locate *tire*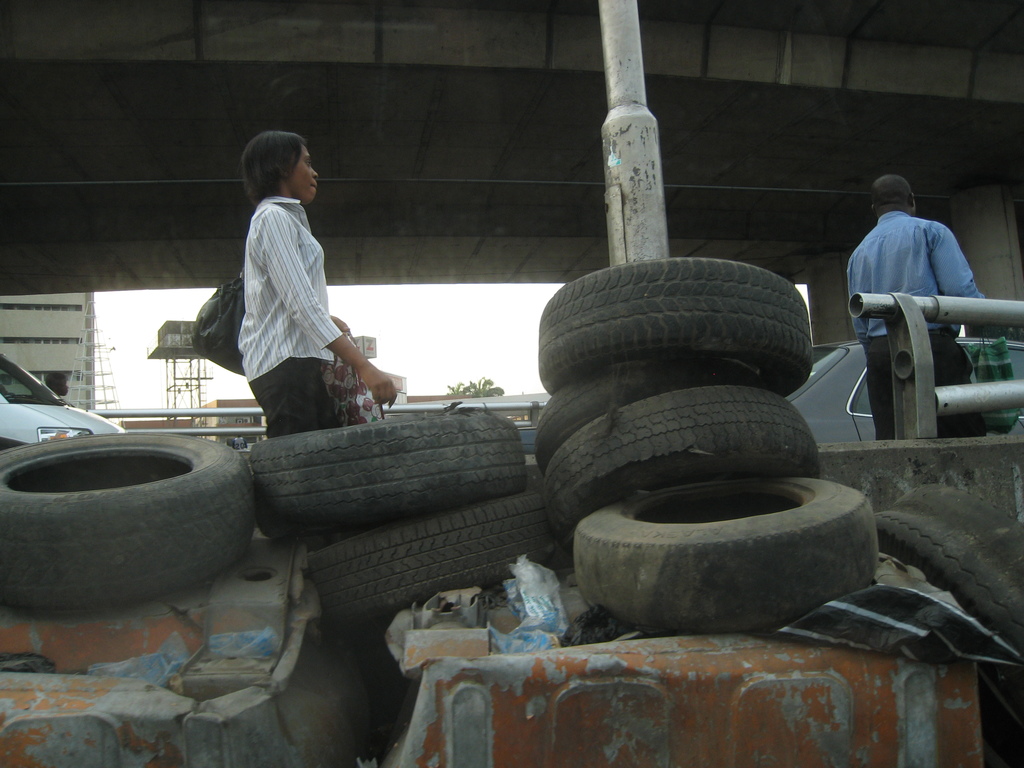
region(246, 424, 533, 524)
